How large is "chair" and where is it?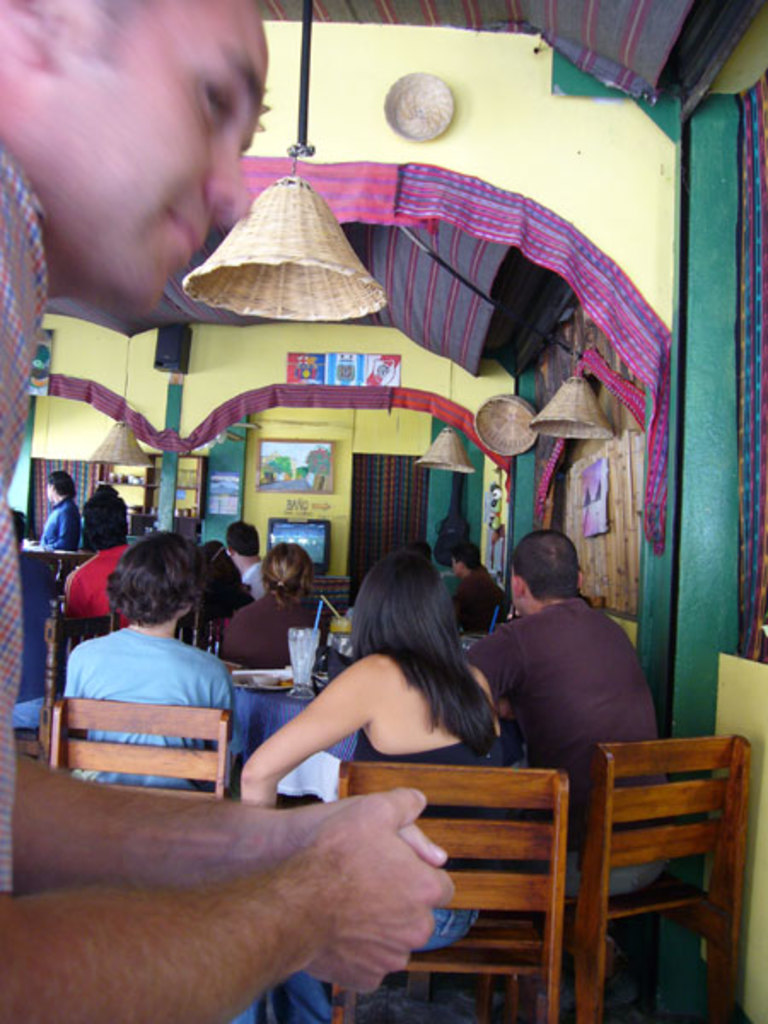
Bounding box: 51, 597, 116, 715.
